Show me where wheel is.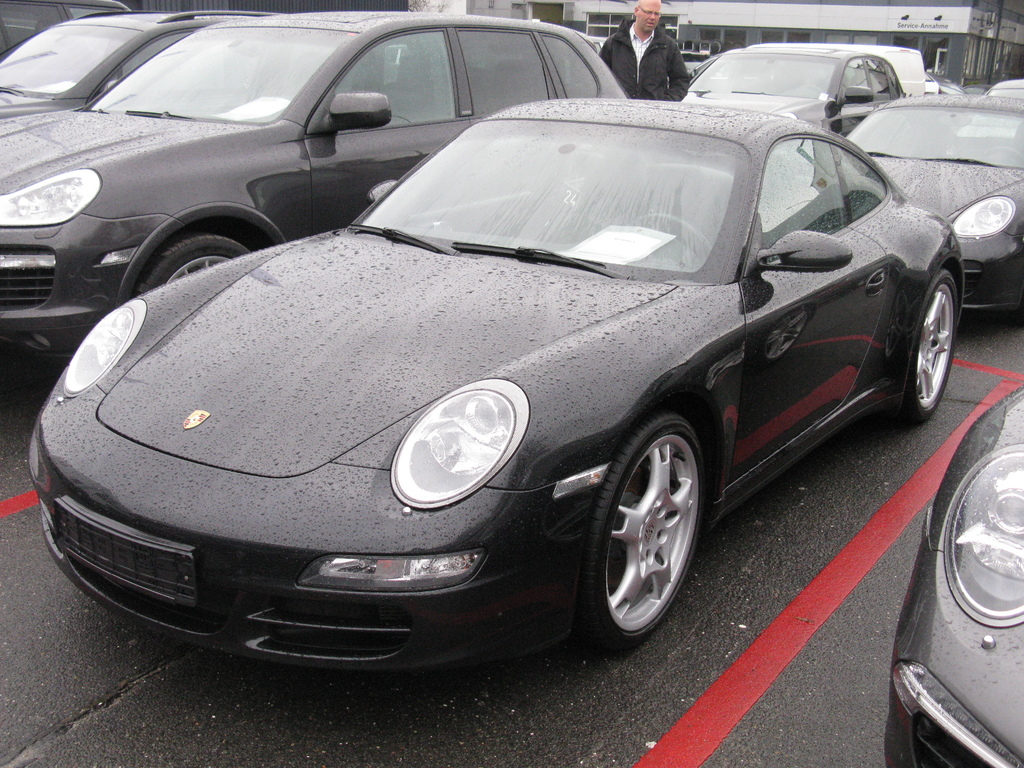
wheel is at box=[138, 234, 252, 294].
